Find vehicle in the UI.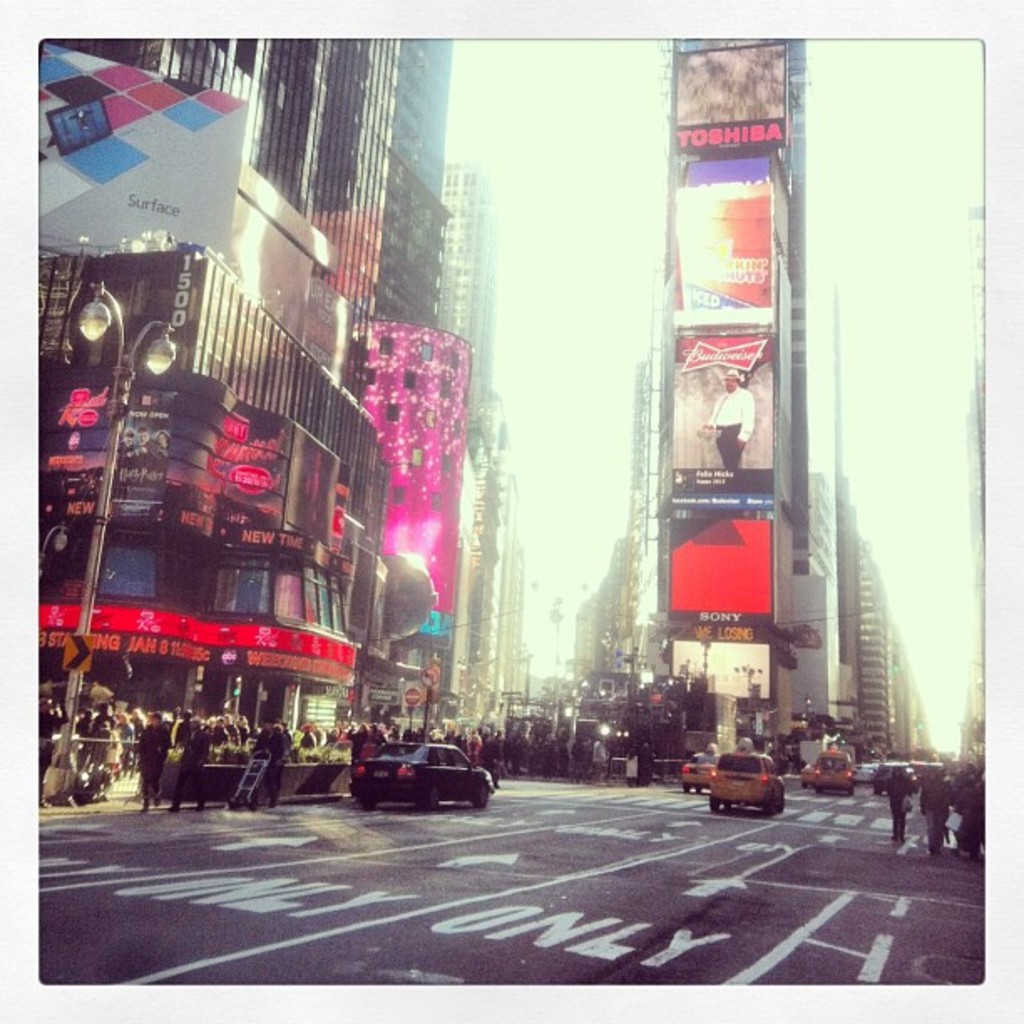
UI element at {"x1": 796, "y1": 756, "x2": 817, "y2": 786}.
